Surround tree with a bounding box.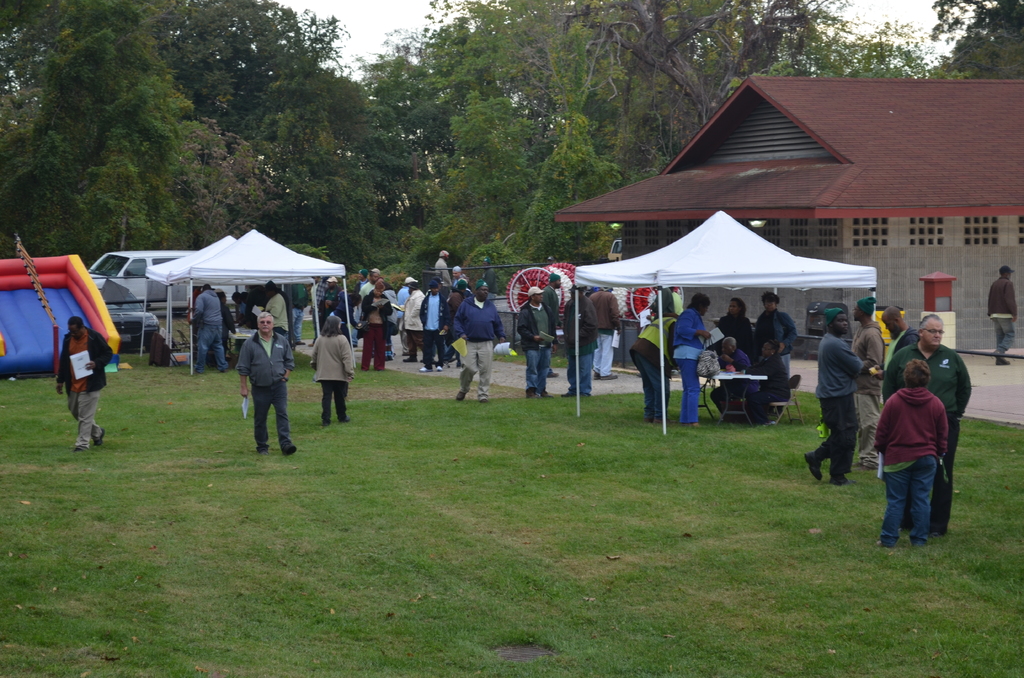
bbox=[0, 0, 227, 275].
